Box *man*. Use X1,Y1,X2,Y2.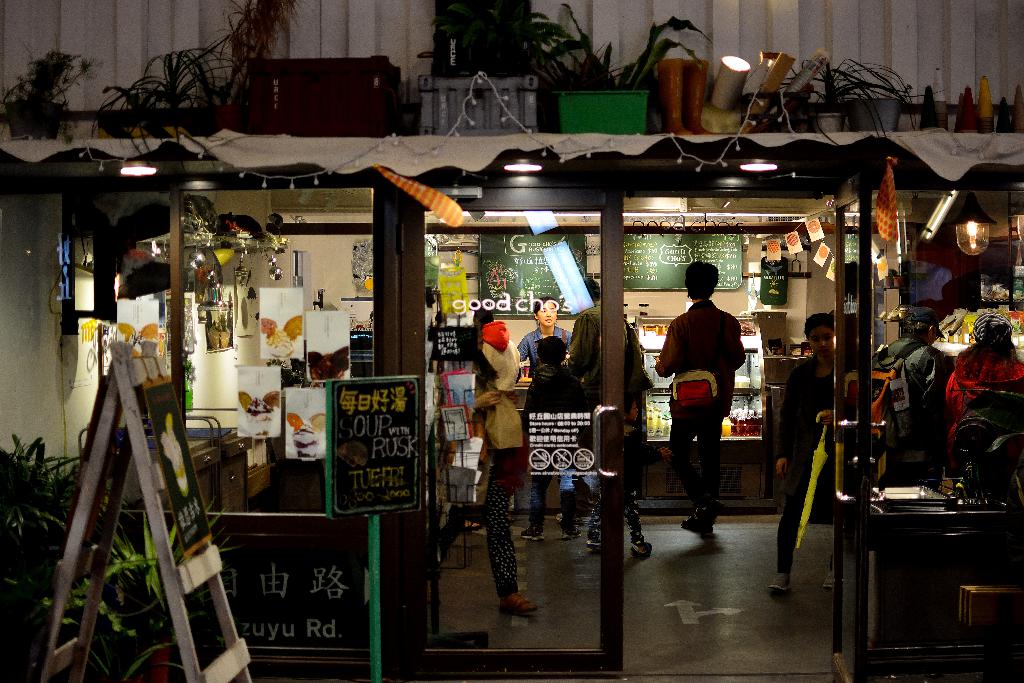
656,262,748,541.
